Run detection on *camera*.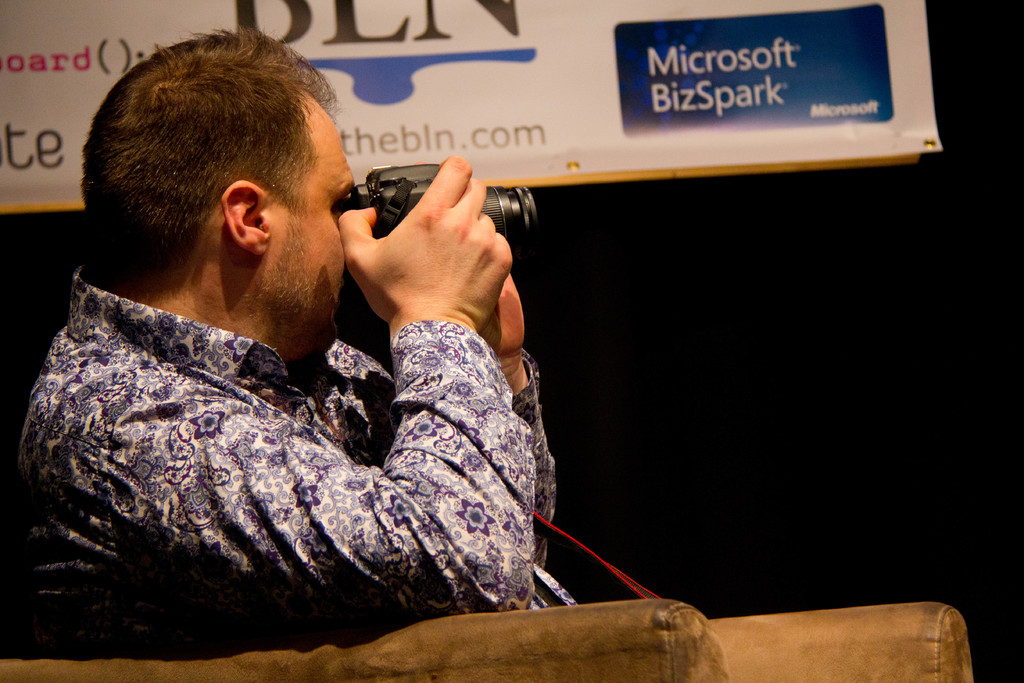
Result: pyautogui.locateOnScreen(345, 154, 536, 268).
